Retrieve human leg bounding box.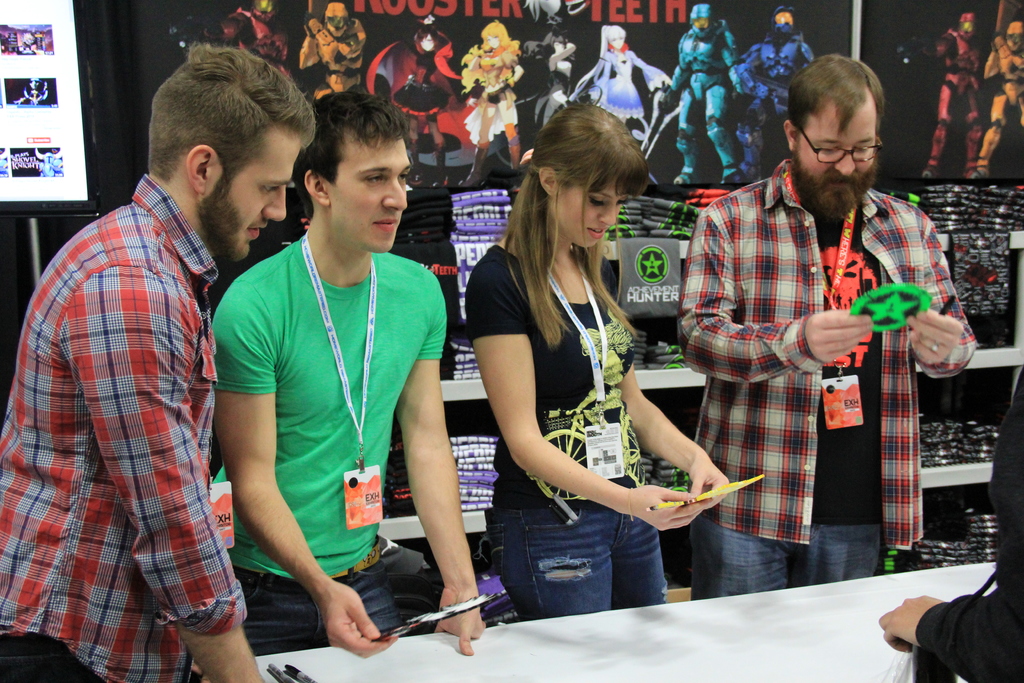
Bounding box: 424 106 446 181.
